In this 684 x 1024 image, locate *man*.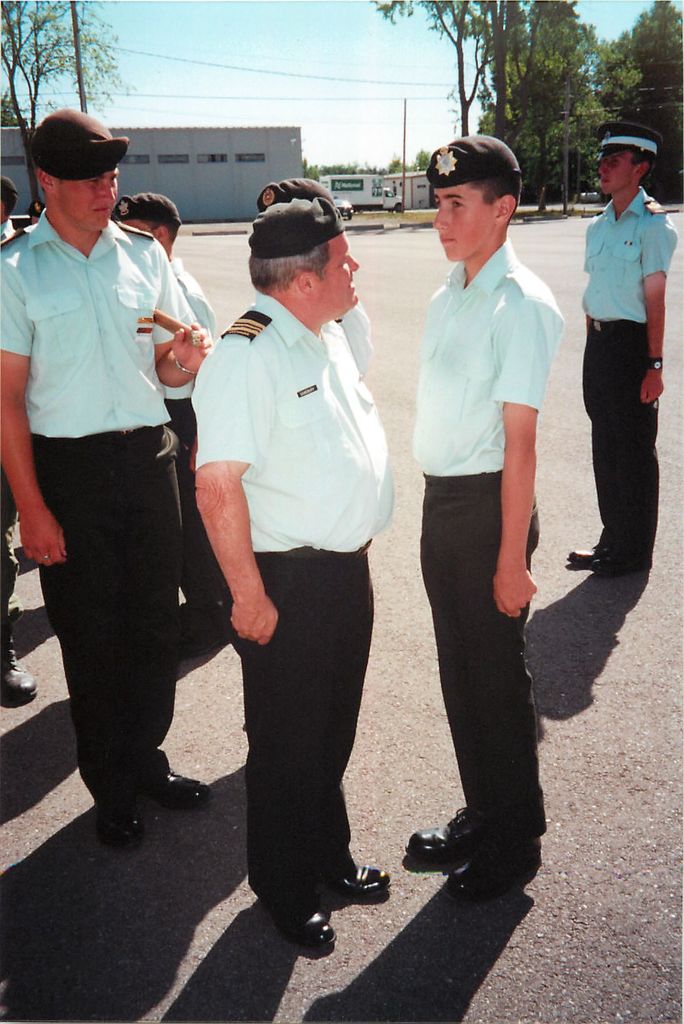
Bounding box: (403, 134, 561, 895).
